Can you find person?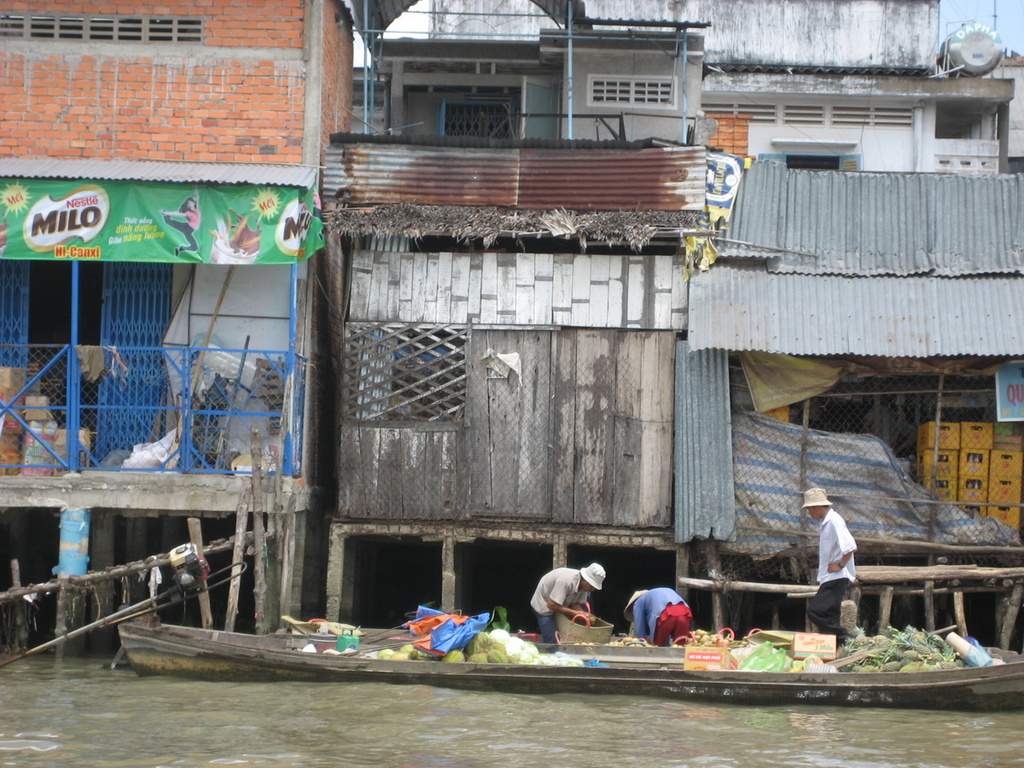
Yes, bounding box: bbox=[796, 486, 864, 653].
